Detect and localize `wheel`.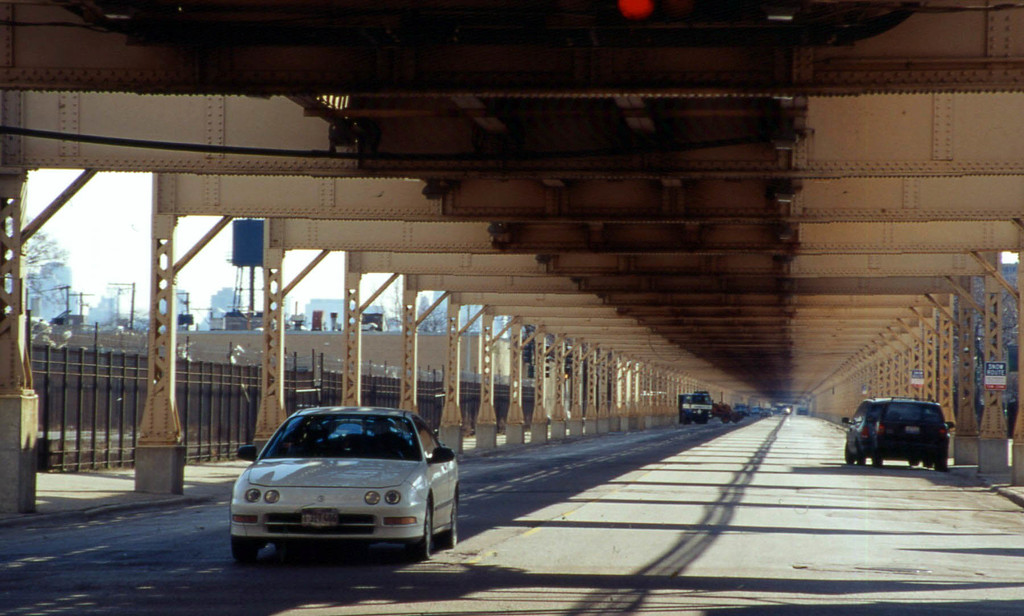
Localized at region(838, 440, 852, 467).
